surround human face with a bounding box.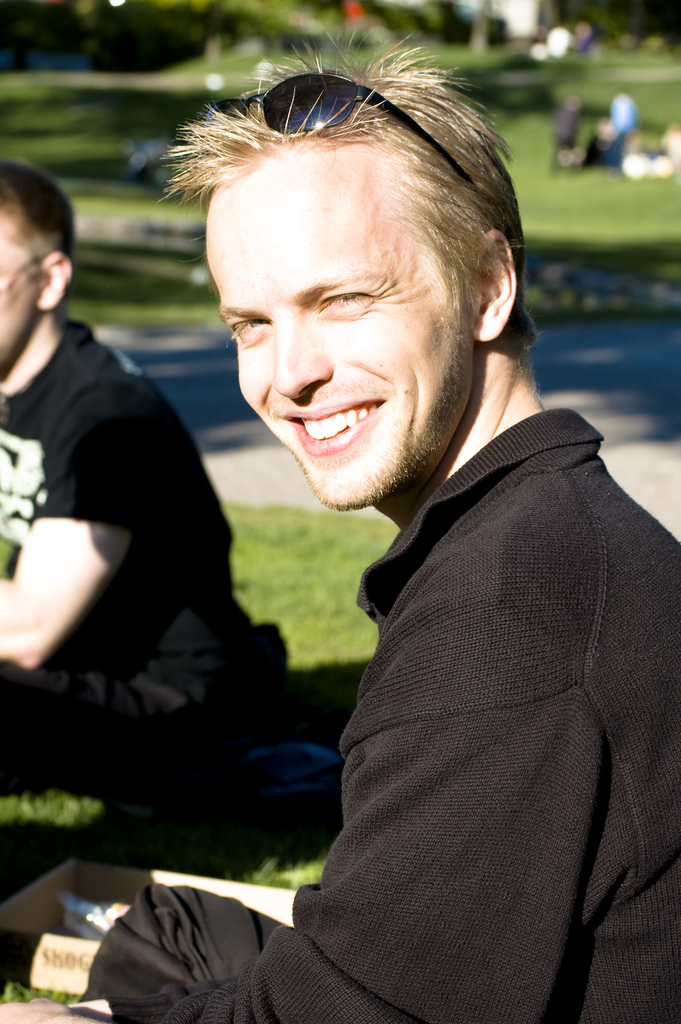
0 214 39 371.
